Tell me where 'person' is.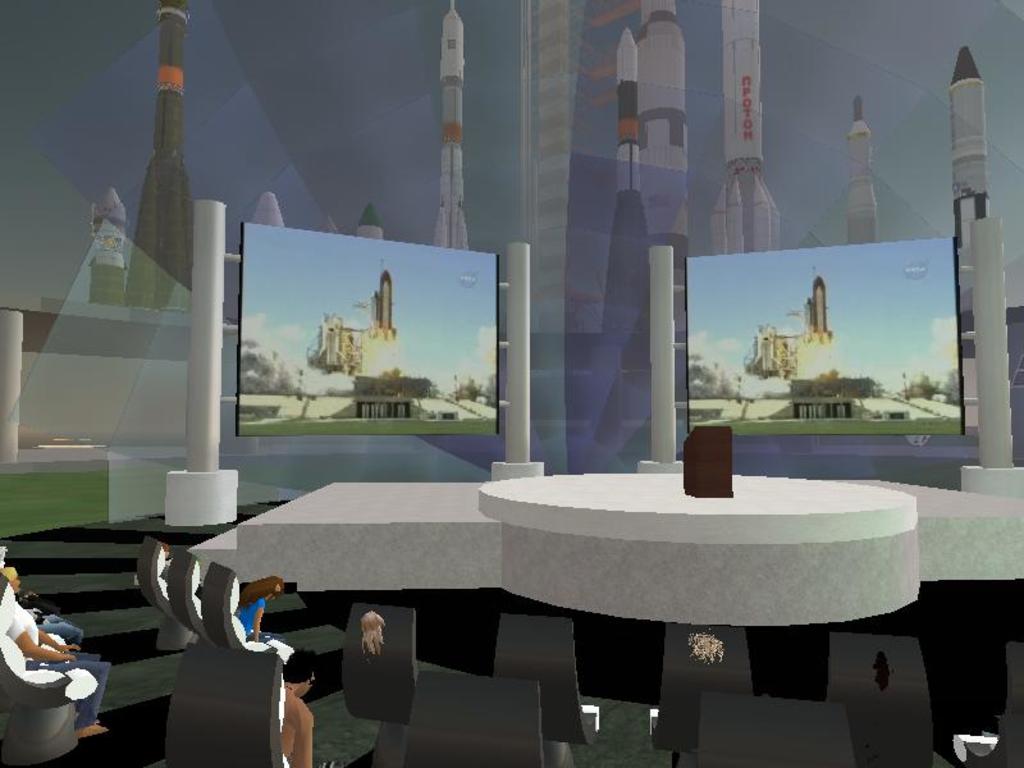
'person' is at l=0, t=563, r=109, b=742.
